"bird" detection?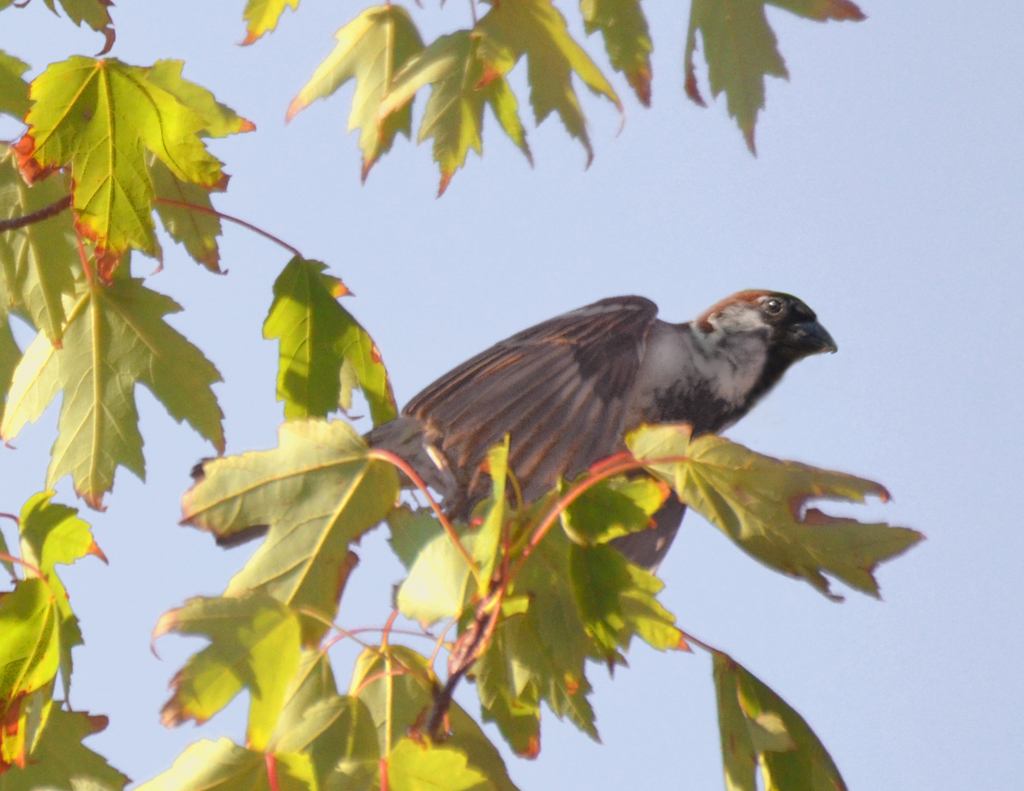
x1=218, y1=246, x2=849, y2=687
